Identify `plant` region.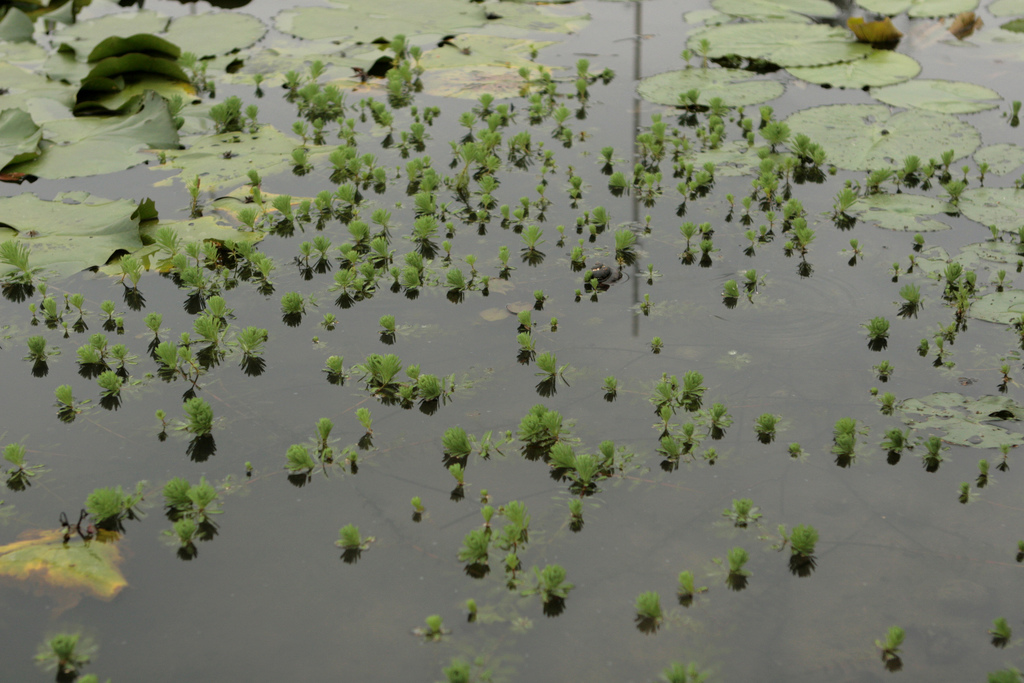
Region: detection(446, 463, 474, 497).
